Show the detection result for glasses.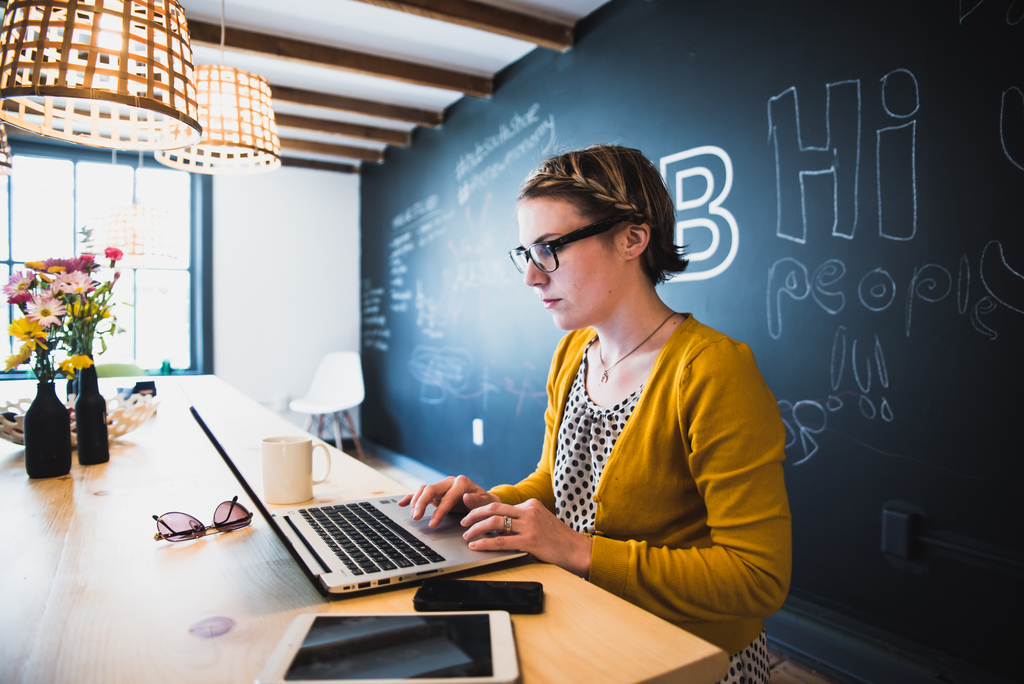
518, 223, 609, 286.
